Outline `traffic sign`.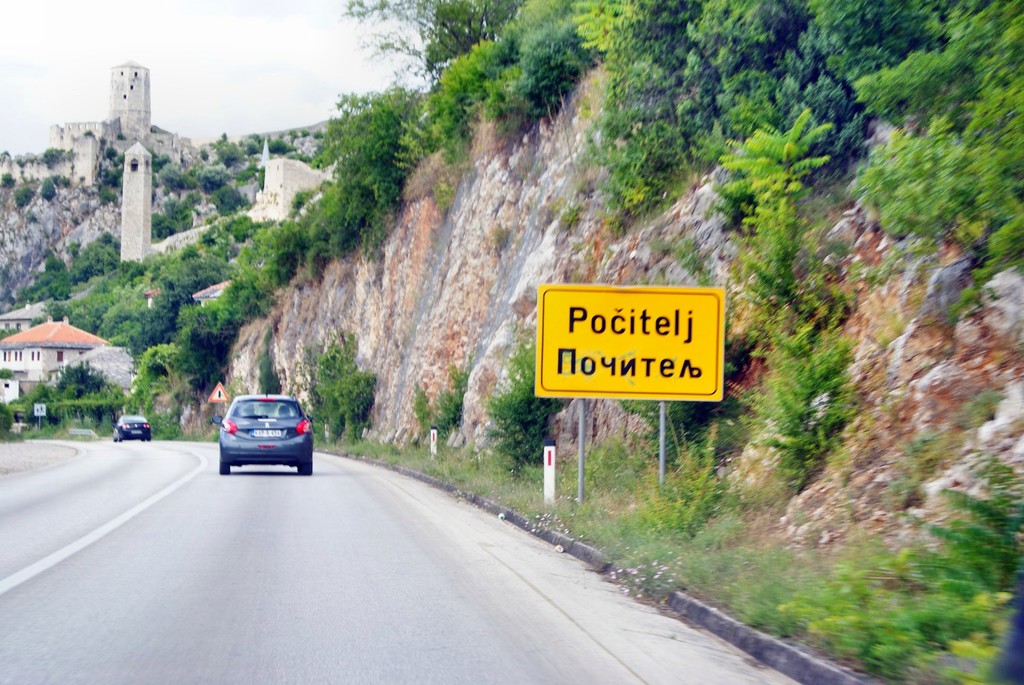
Outline: <region>206, 384, 225, 400</region>.
